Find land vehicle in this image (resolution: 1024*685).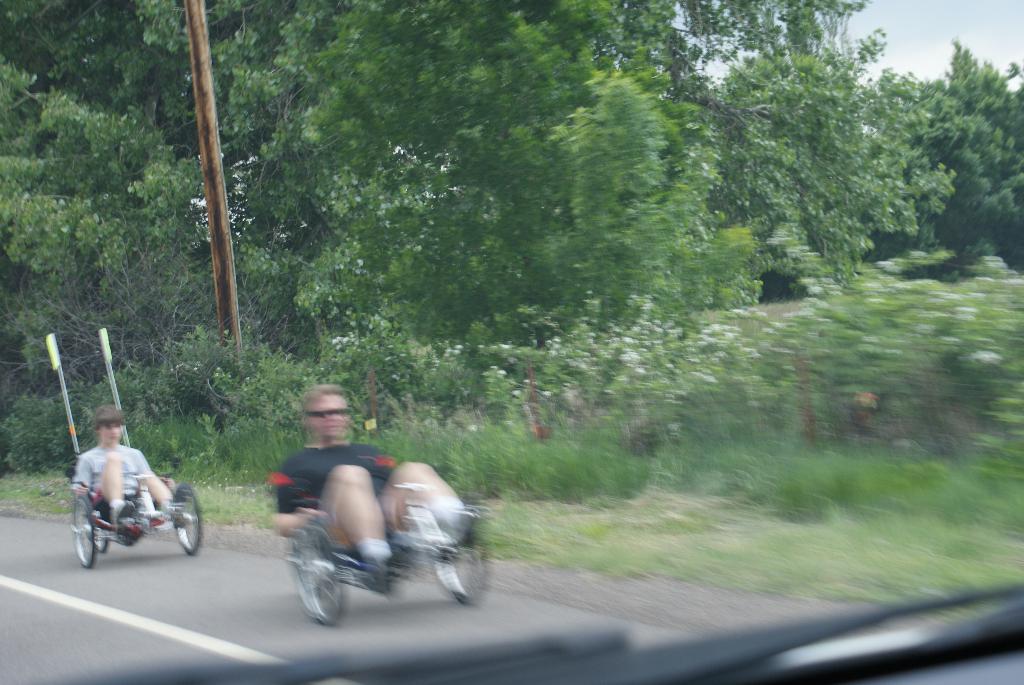
(18, 572, 1023, 684).
